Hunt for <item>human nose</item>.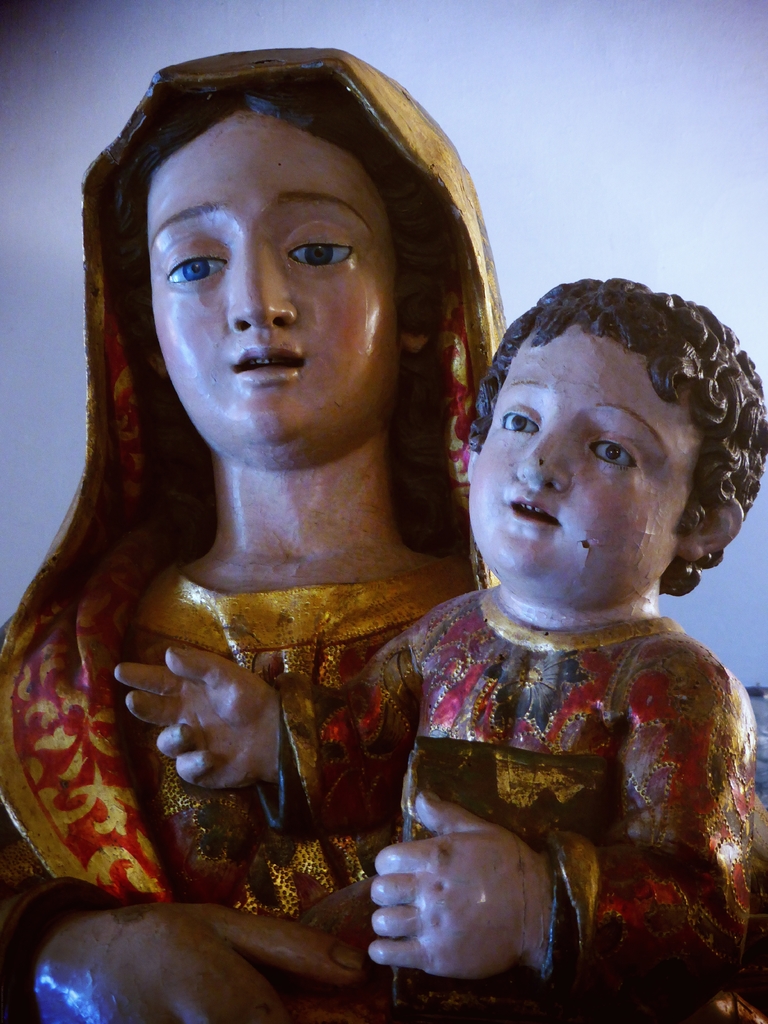
Hunted down at x1=513 y1=421 x2=563 y2=493.
